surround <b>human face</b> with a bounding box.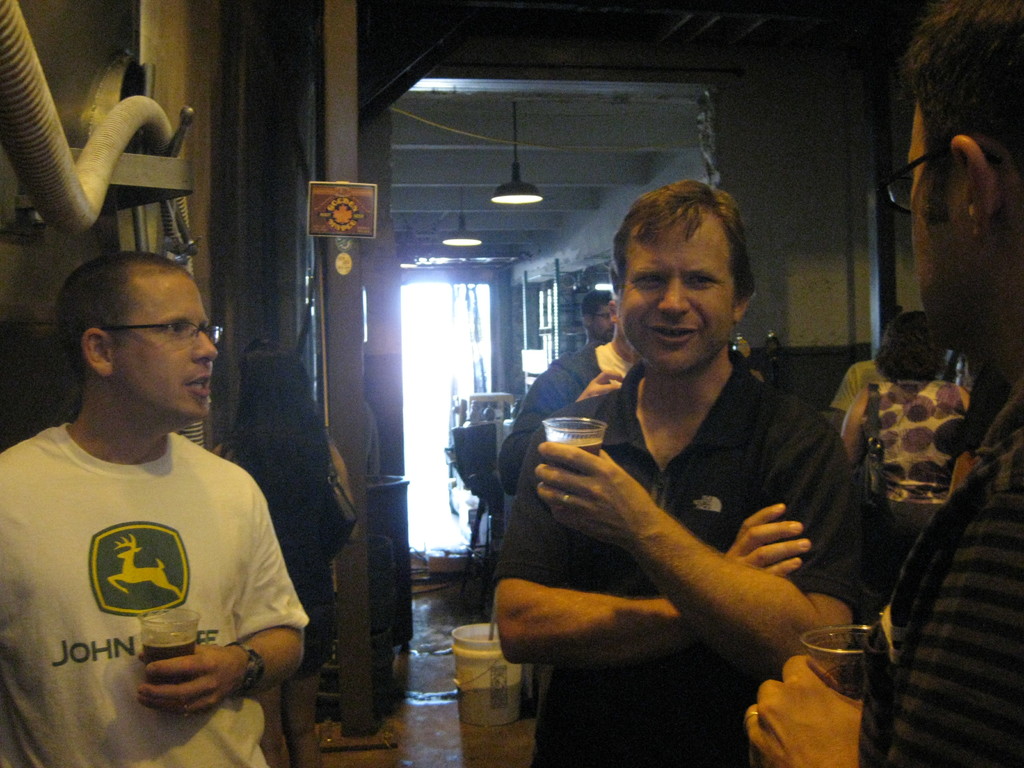
bbox=[588, 298, 616, 343].
